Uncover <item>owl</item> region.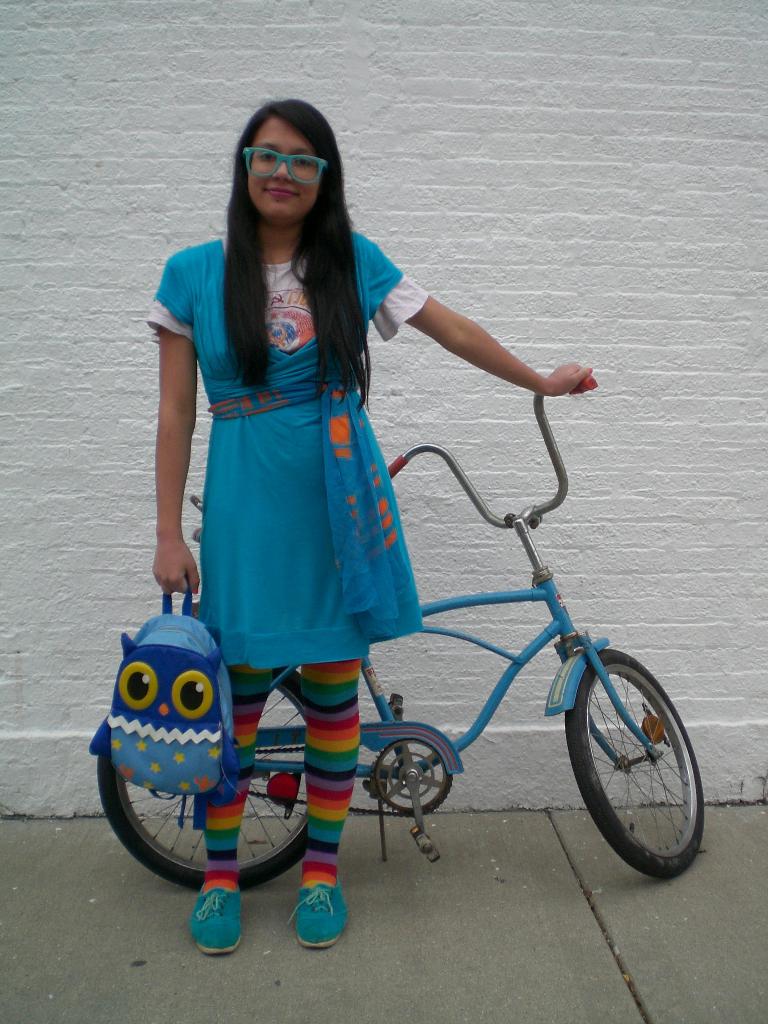
Uncovered: [left=106, top=636, right=227, bottom=804].
